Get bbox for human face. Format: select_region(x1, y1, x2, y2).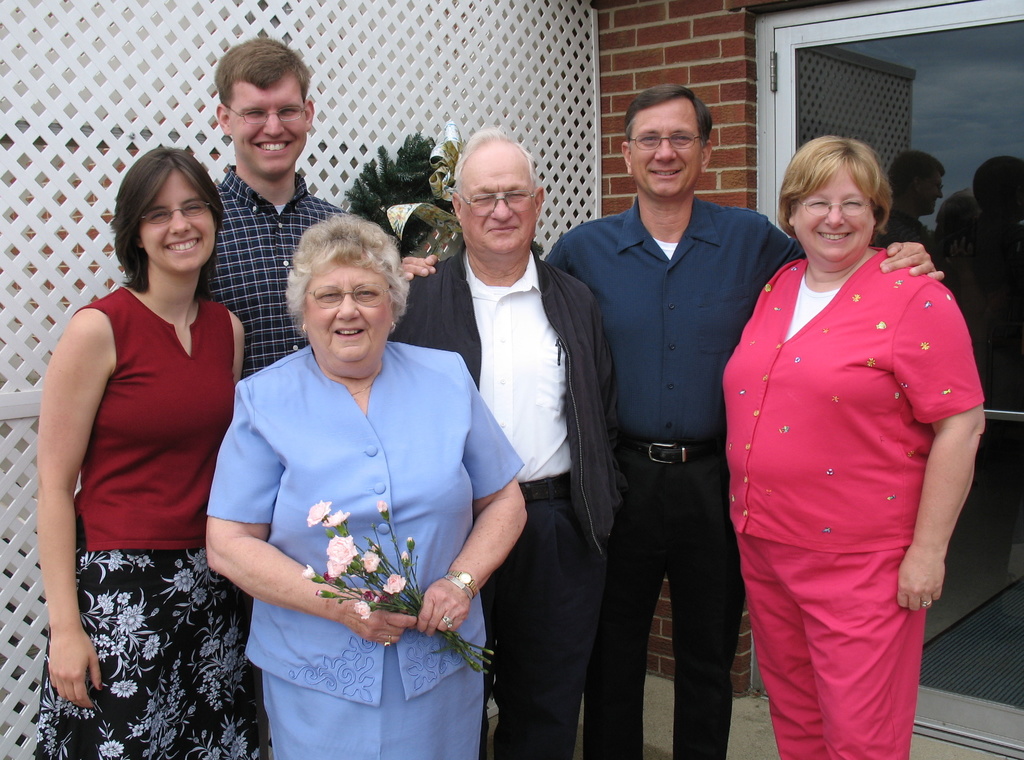
select_region(621, 101, 705, 195).
